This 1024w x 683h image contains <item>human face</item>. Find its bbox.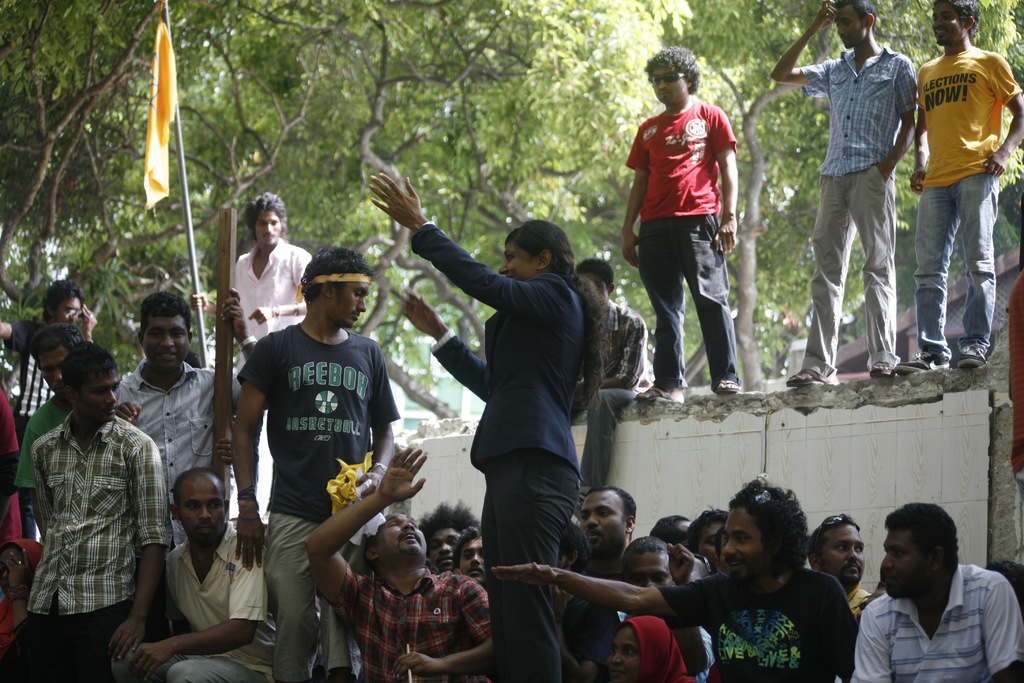
x1=81, y1=372, x2=118, y2=424.
